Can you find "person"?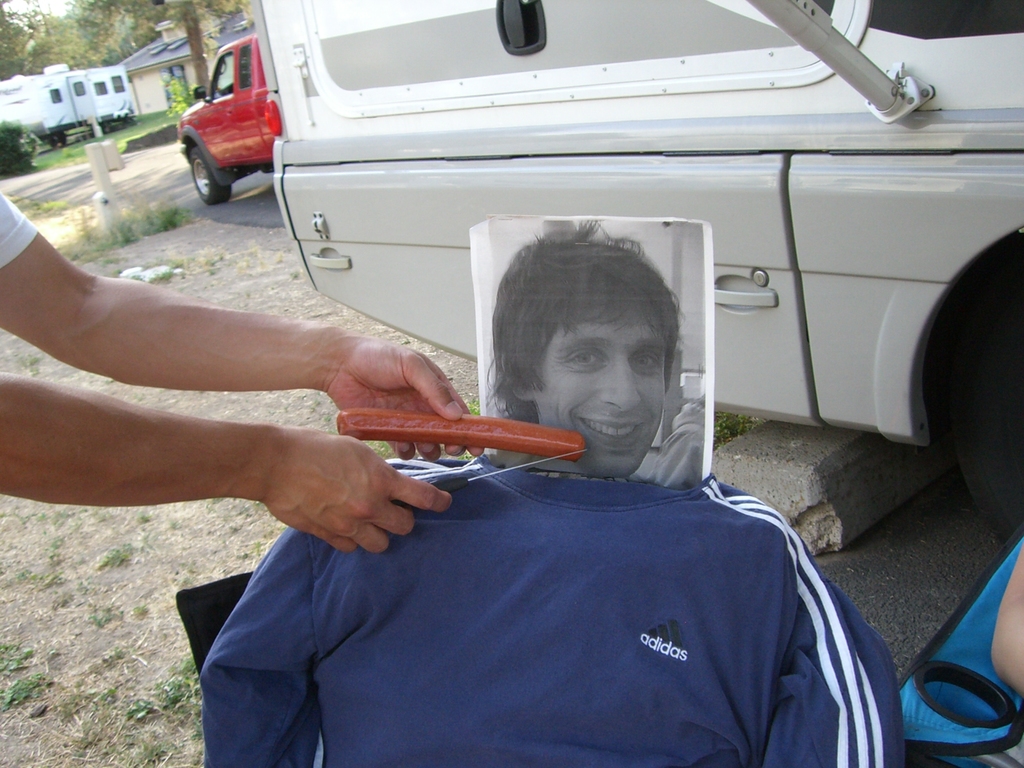
Yes, bounding box: x1=995 y1=547 x2=1023 y2=691.
